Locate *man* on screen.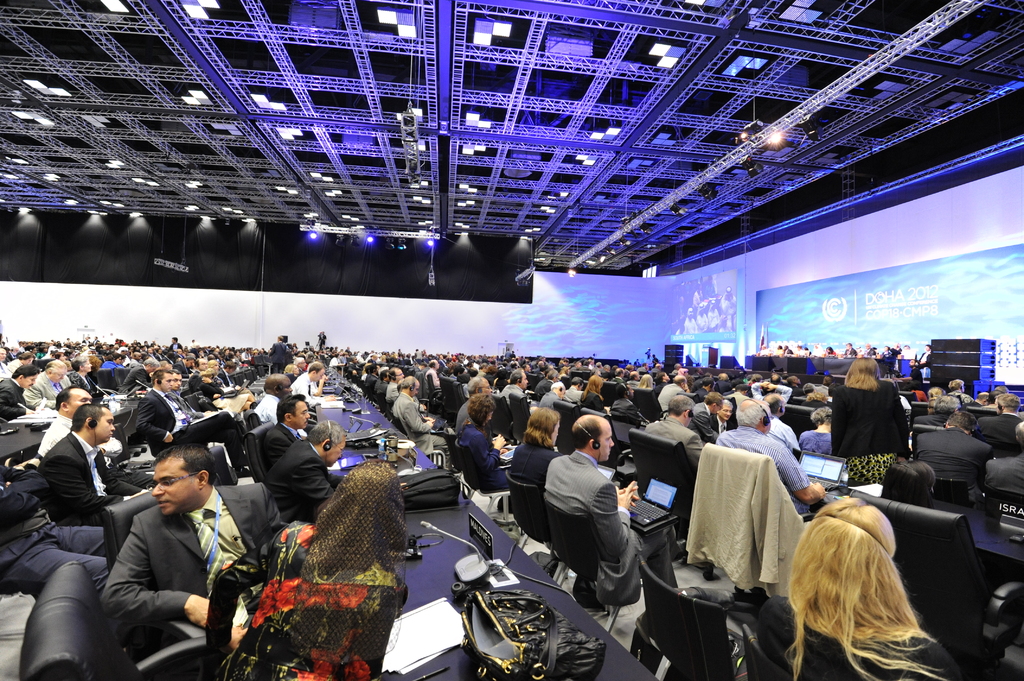
On screen at [705, 296, 726, 331].
